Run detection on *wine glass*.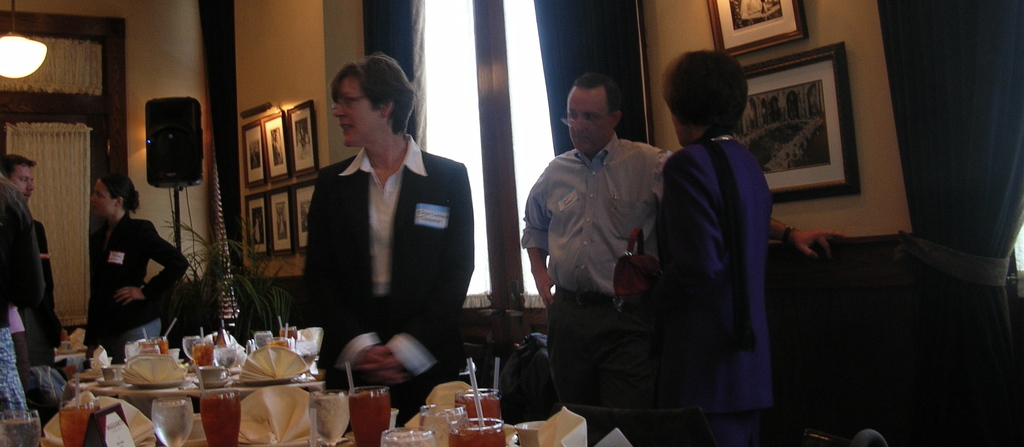
Result: left=344, top=384, right=388, bottom=443.
